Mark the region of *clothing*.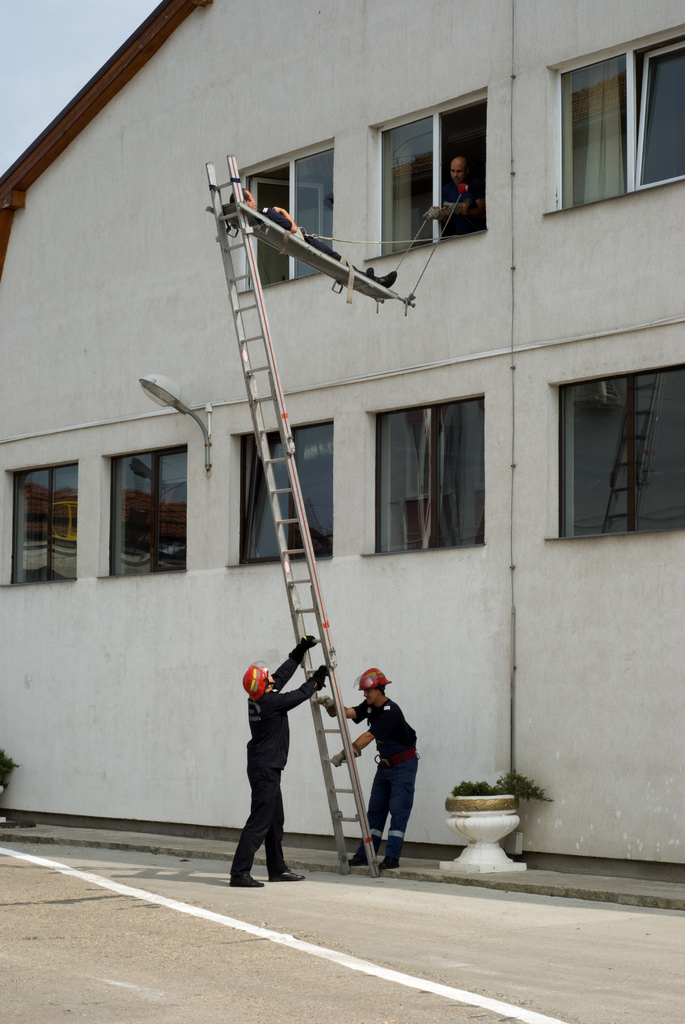
Region: crop(438, 175, 489, 230).
